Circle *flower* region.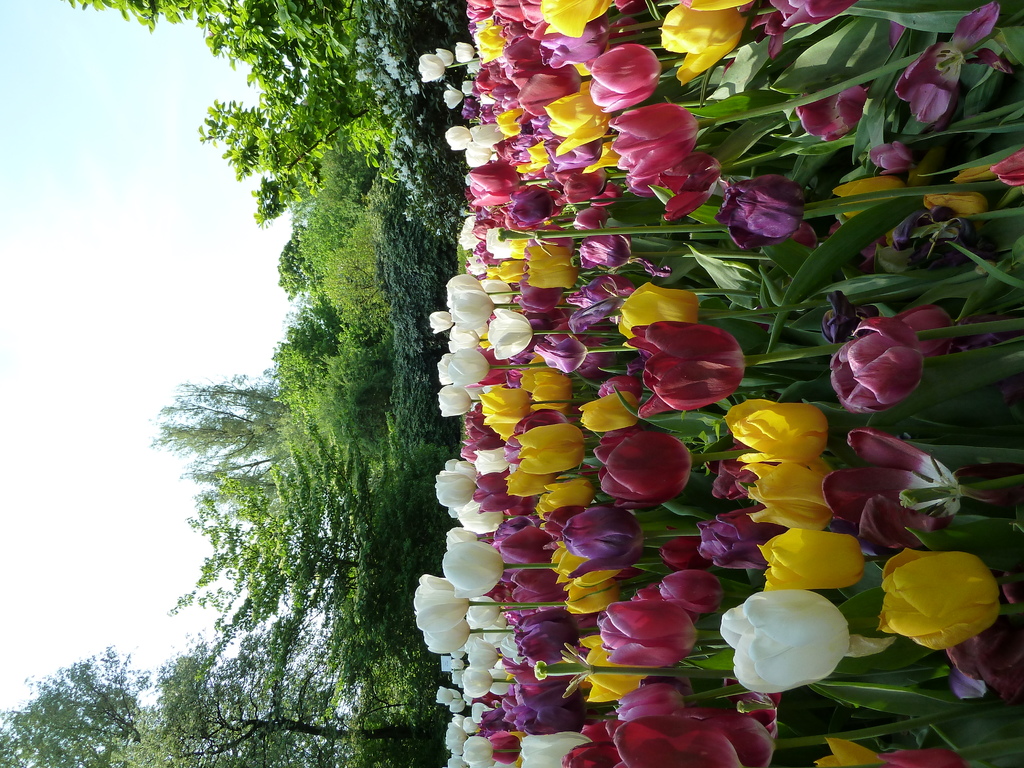
Region: (722,586,856,702).
